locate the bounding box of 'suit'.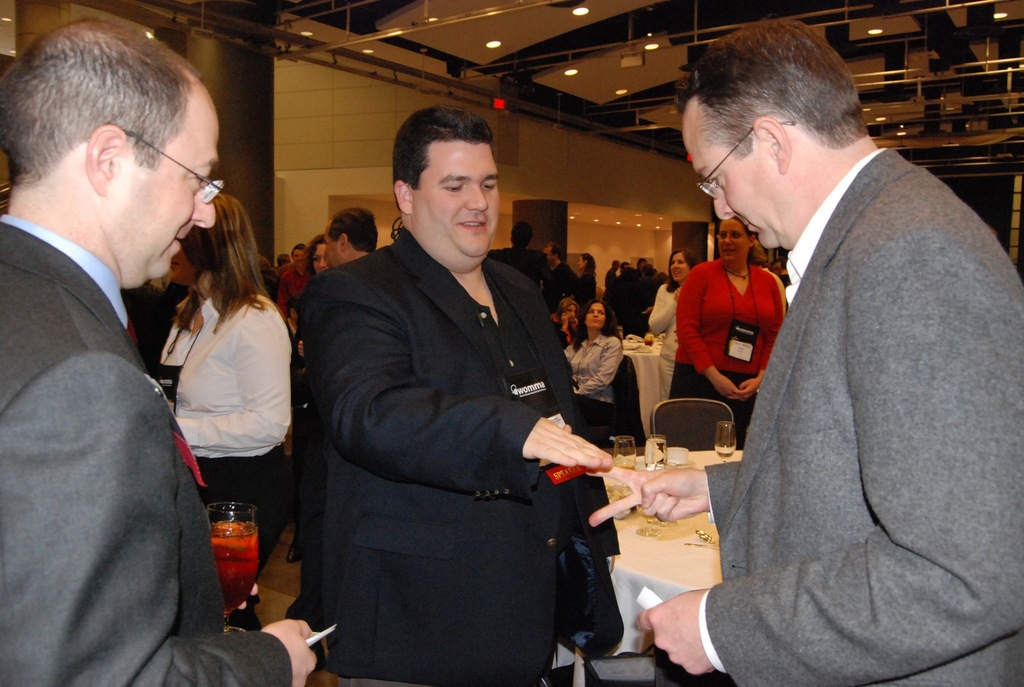
Bounding box: crop(289, 220, 629, 686).
